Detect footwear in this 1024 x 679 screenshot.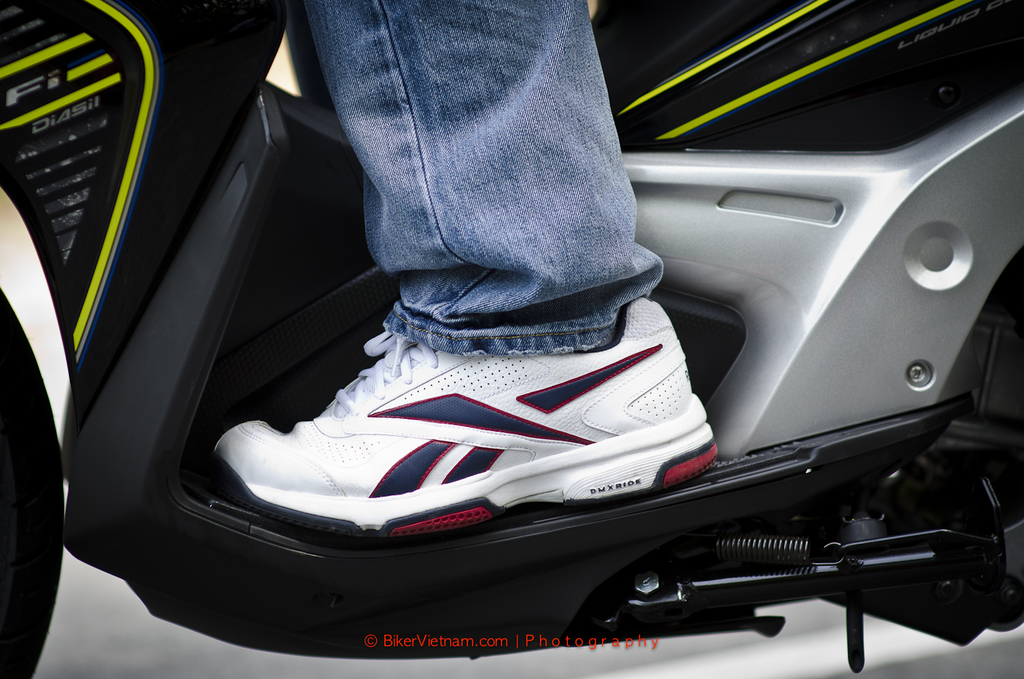
Detection: [203, 302, 721, 539].
